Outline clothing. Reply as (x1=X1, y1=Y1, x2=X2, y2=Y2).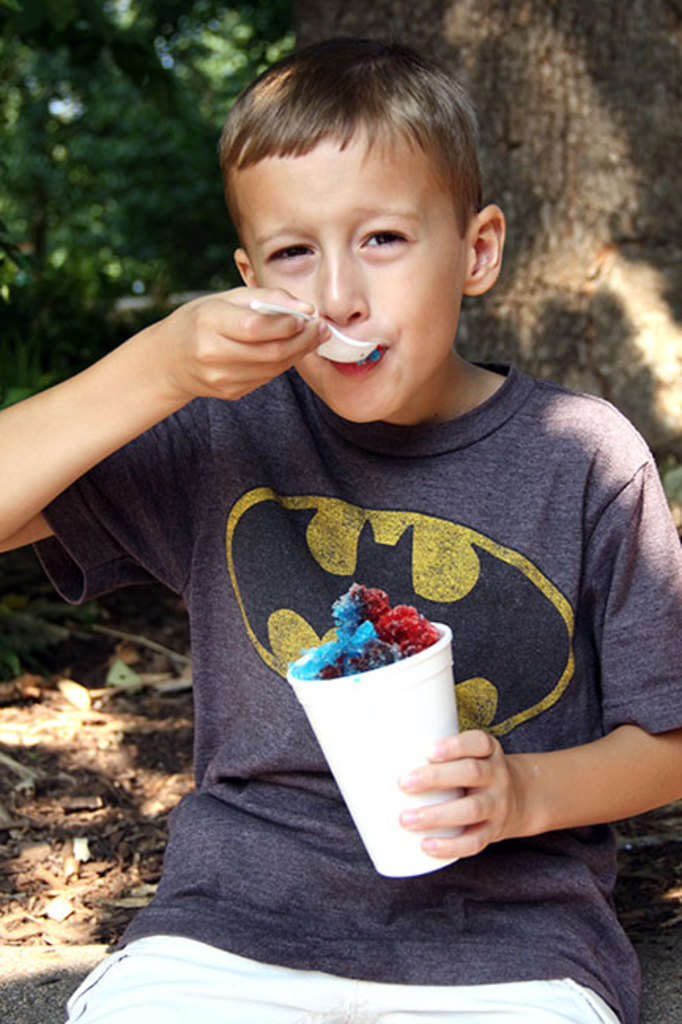
(x1=27, y1=343, x2=680, y2=1022).
